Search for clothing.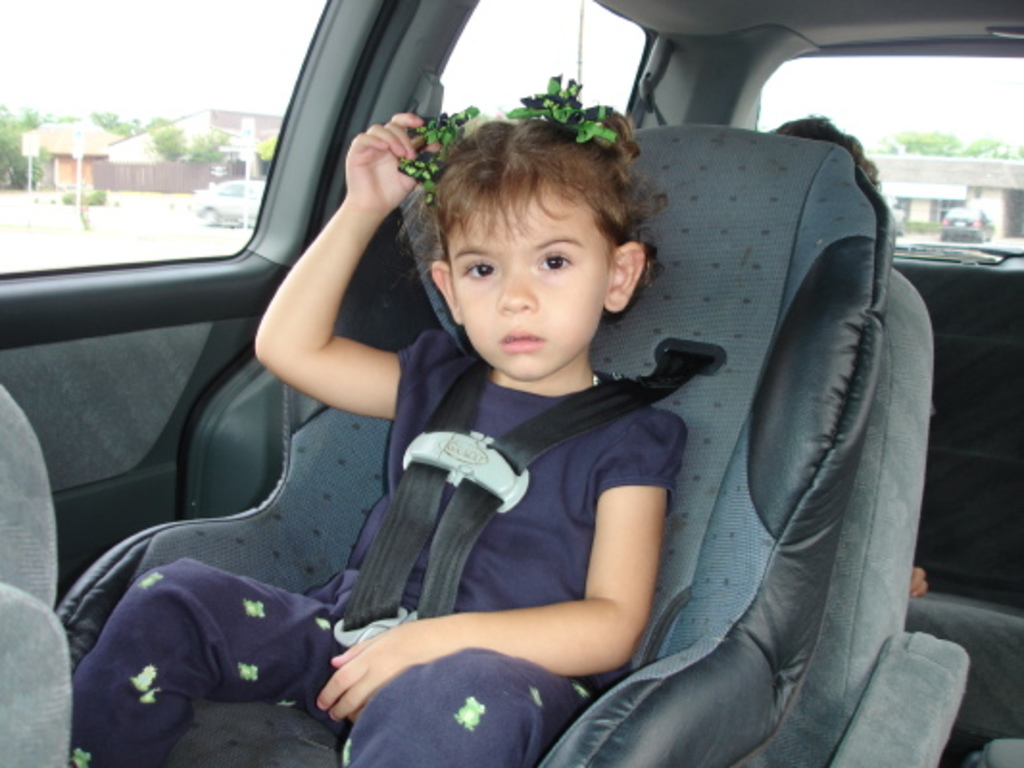
Found at <bbox>48, 300, 699, 766</bbox>.
